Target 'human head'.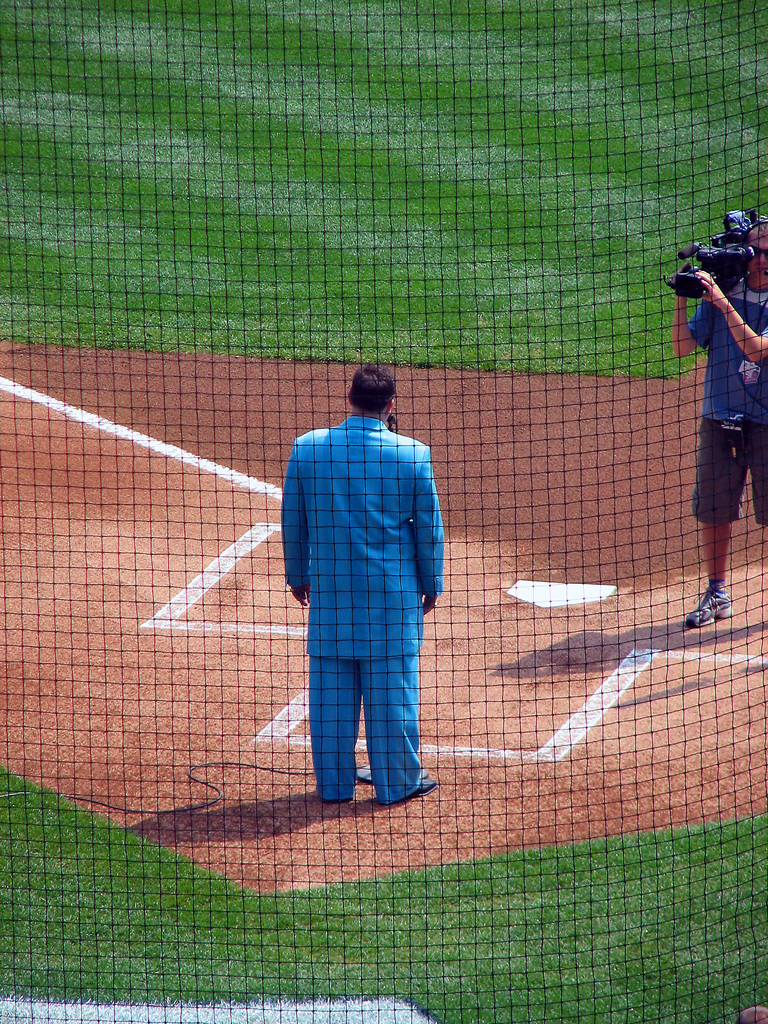
Target region: 346/359/397/418.
